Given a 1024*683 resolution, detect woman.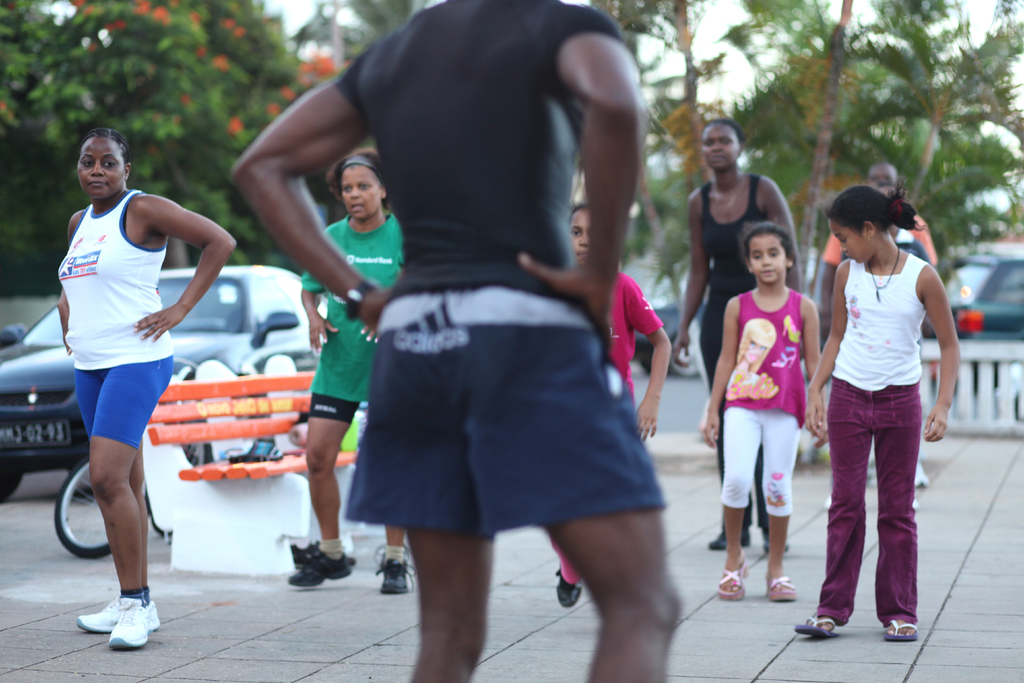
region(668, 120, 803, 546).
